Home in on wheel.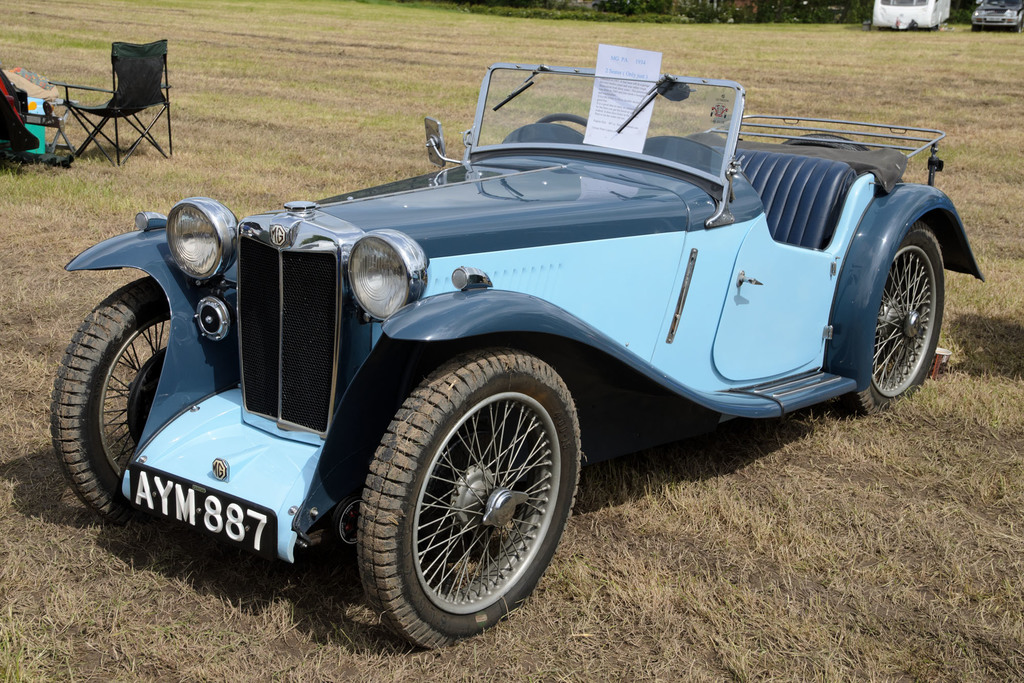
Homed in at detection(52, 278, 175, 519).
